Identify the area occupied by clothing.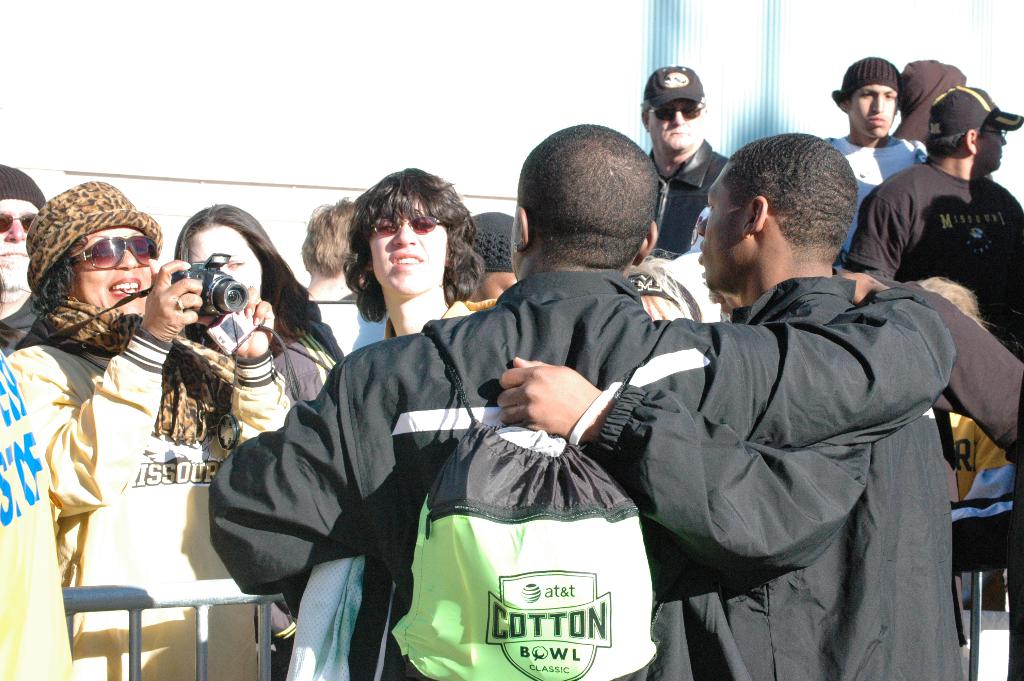
Area: box=[301, 275, 402, 354].
